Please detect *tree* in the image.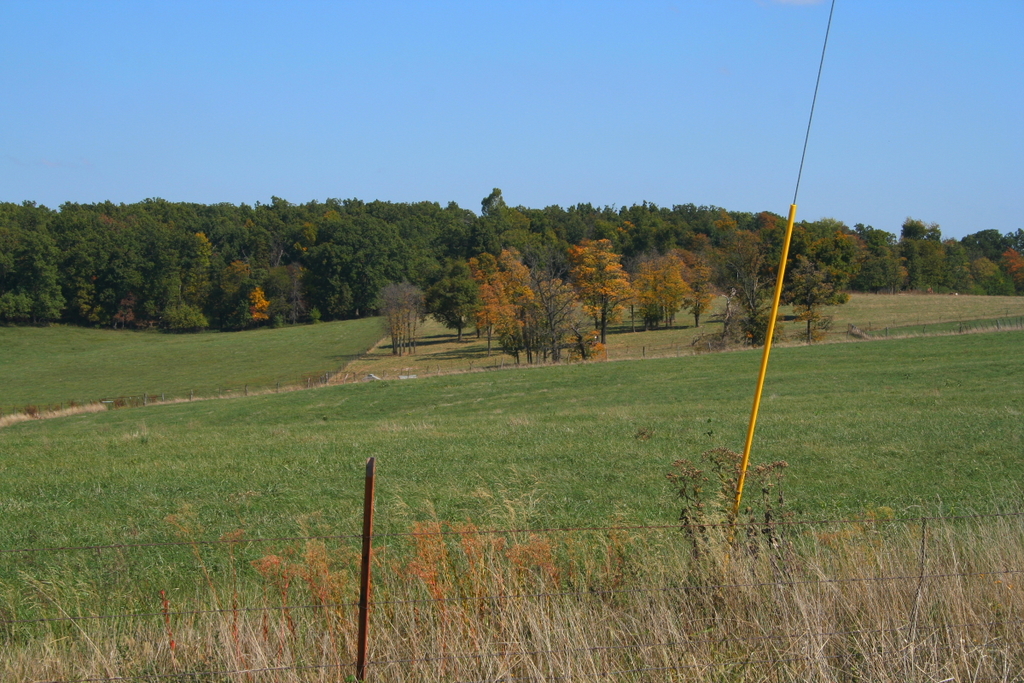
<region>678, 238, 713, 319</region>.
